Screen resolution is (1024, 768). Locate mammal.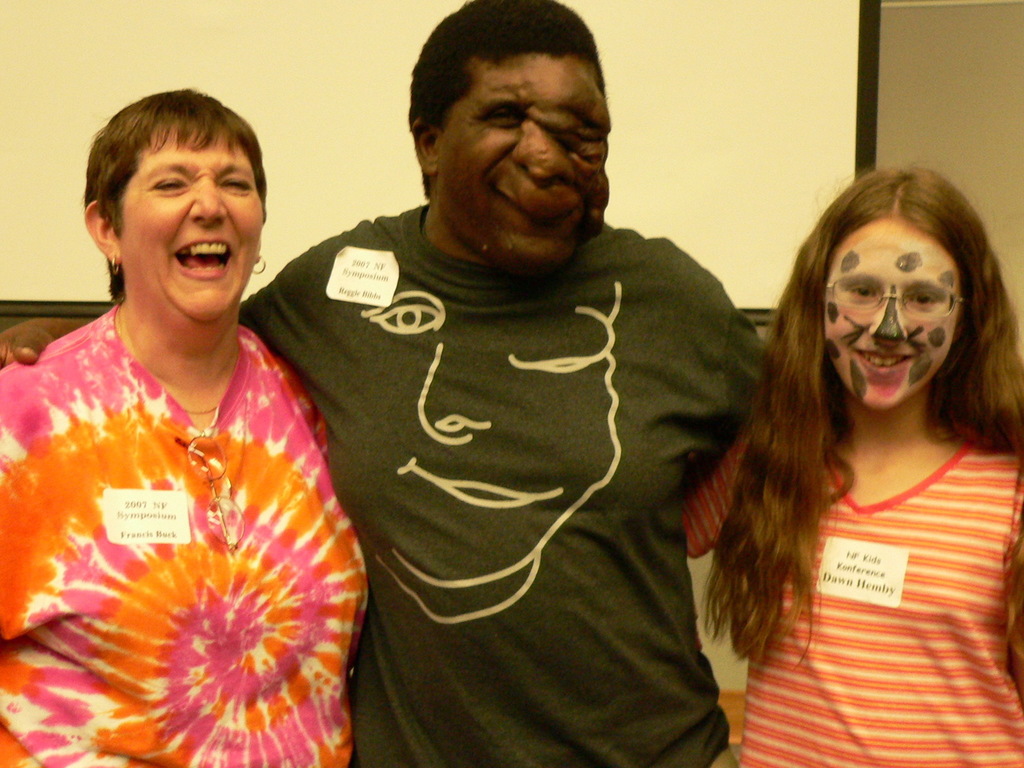
{"x1": 668, "y1": 157, "x2": 1023, "y2": 748}.
